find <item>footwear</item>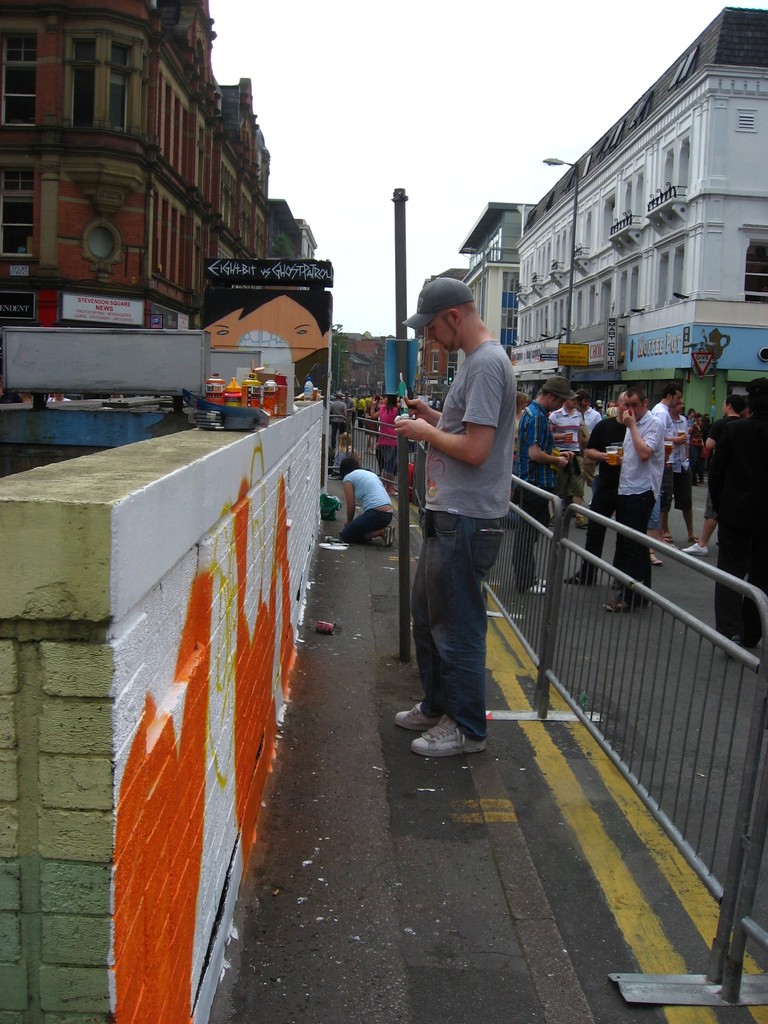
box=[388, 525, 397, 547]
